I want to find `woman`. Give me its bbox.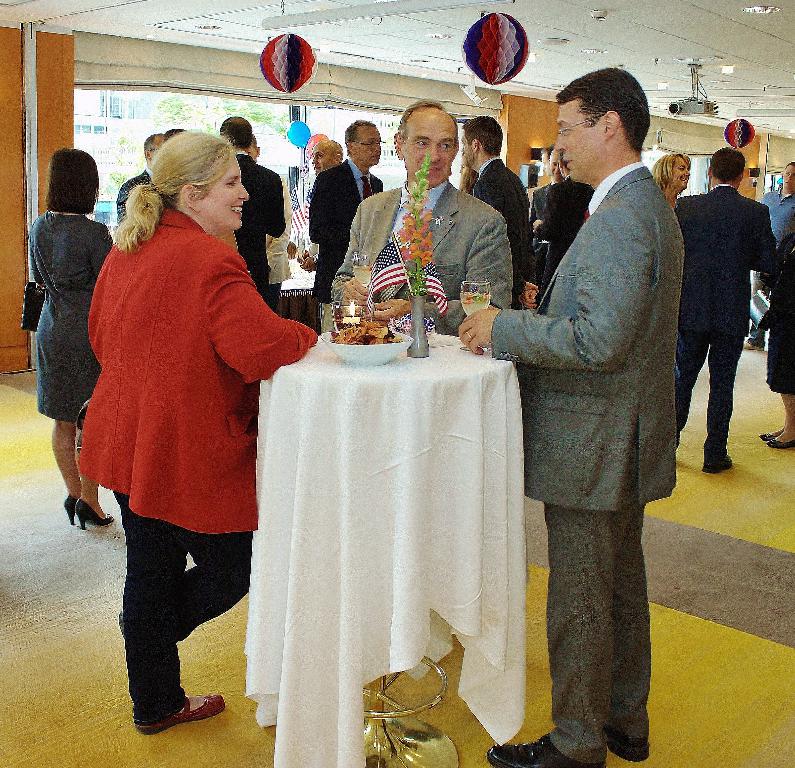
crop(646, 150, 692, 203).
